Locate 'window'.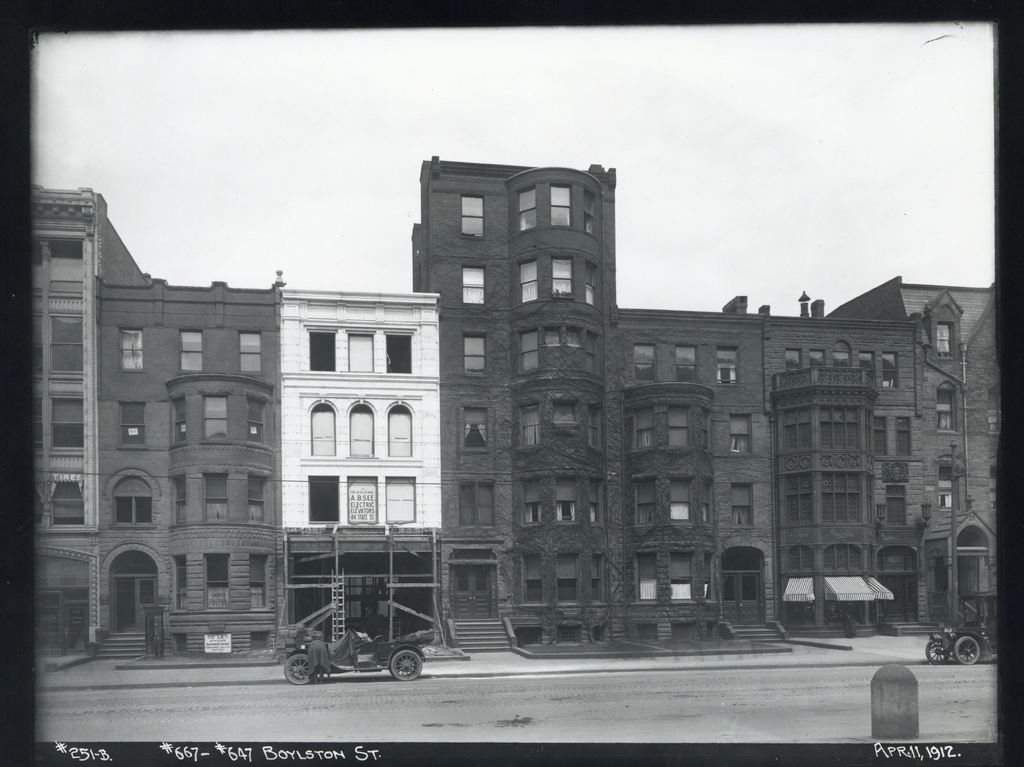
Bounding box: {"x1": 522, "y1": 479, "x2": 545, "y2": 525}.
